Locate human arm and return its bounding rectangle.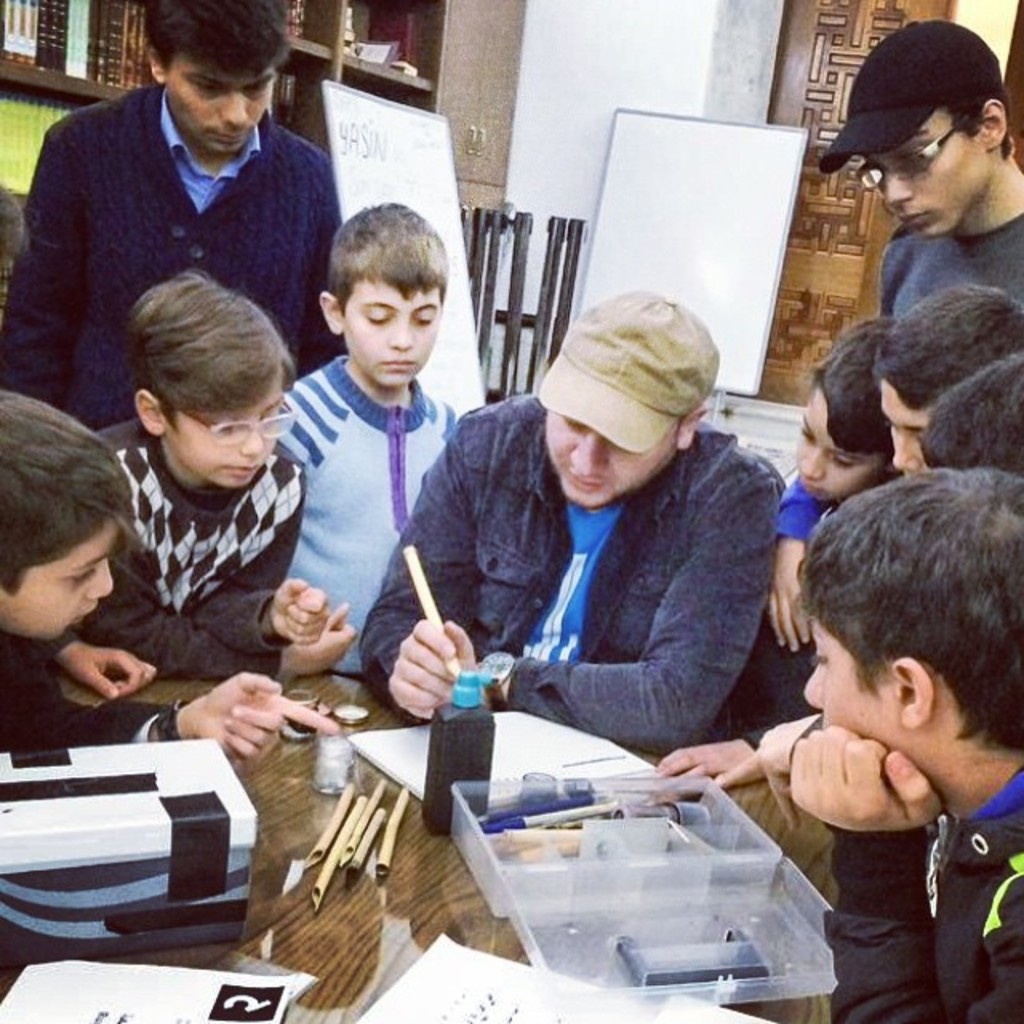
[x1=373, y1=402, x2=482, y2=720].
